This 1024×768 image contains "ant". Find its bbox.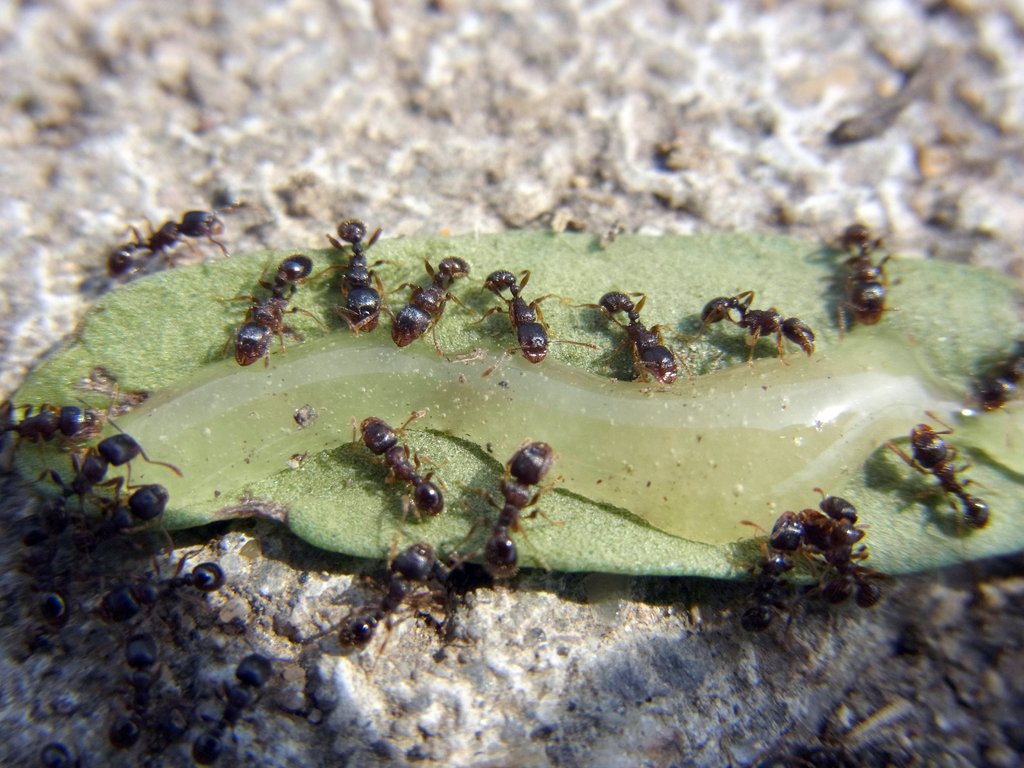
593:279:705:393.
